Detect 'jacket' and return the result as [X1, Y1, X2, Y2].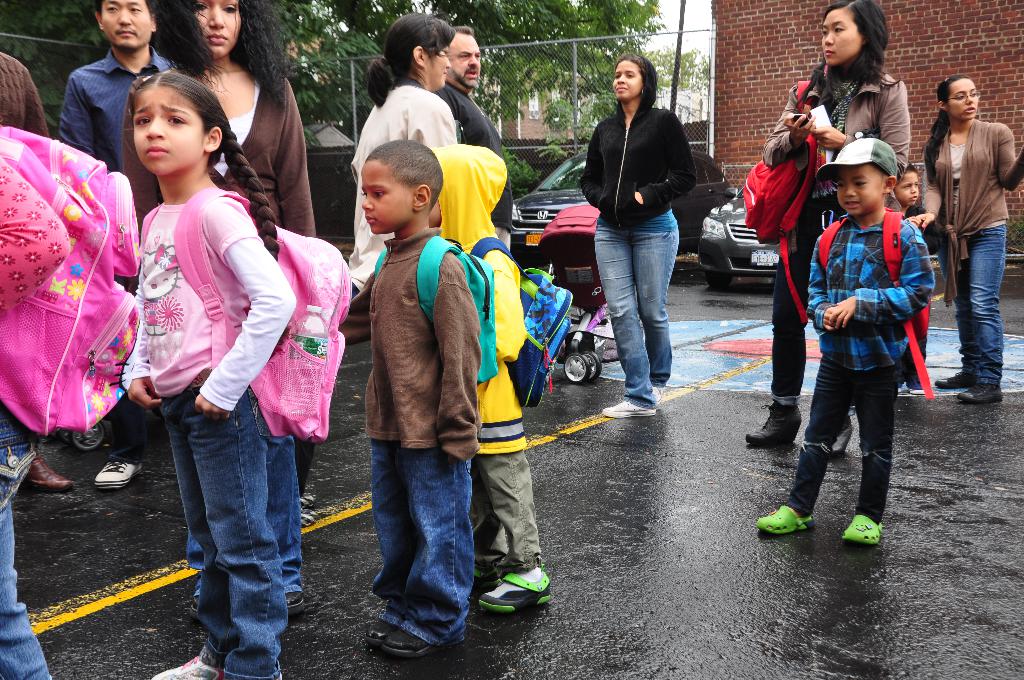
[342, 232, 490, 464].
